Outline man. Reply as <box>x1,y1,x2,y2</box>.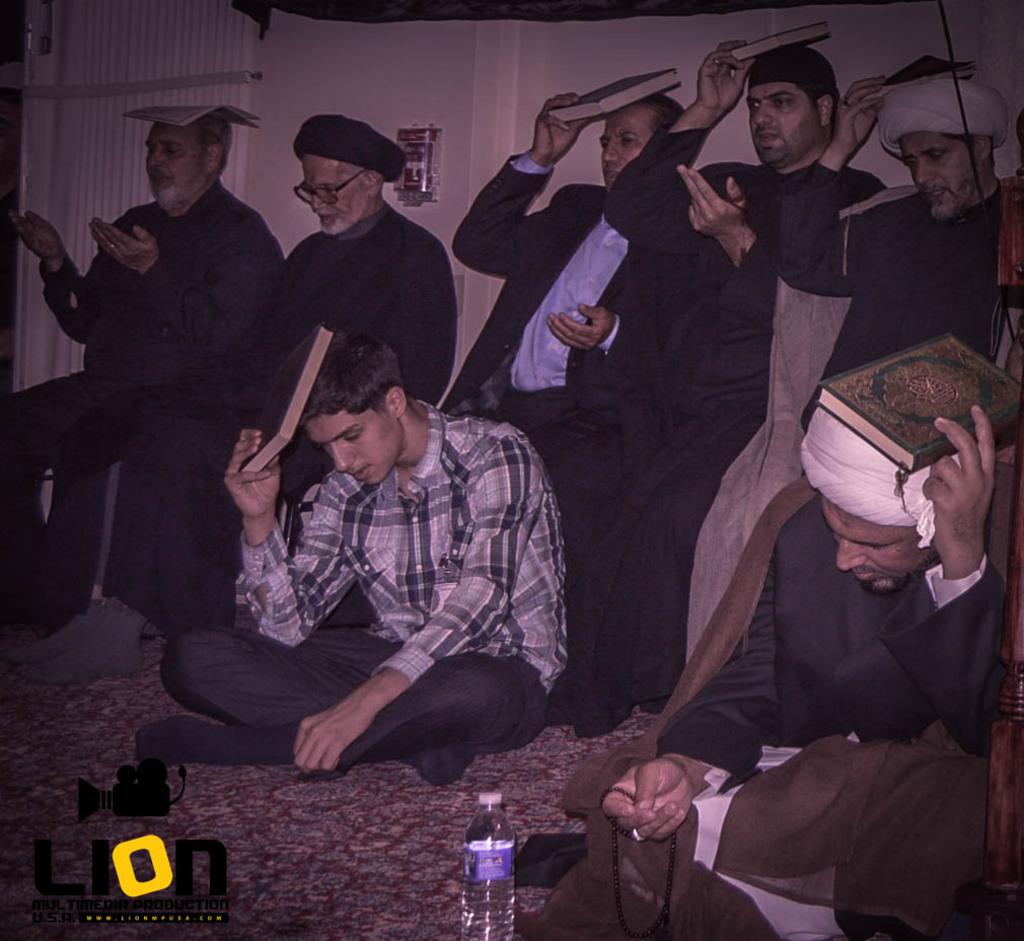
<box>447,69,688,523</box>.
